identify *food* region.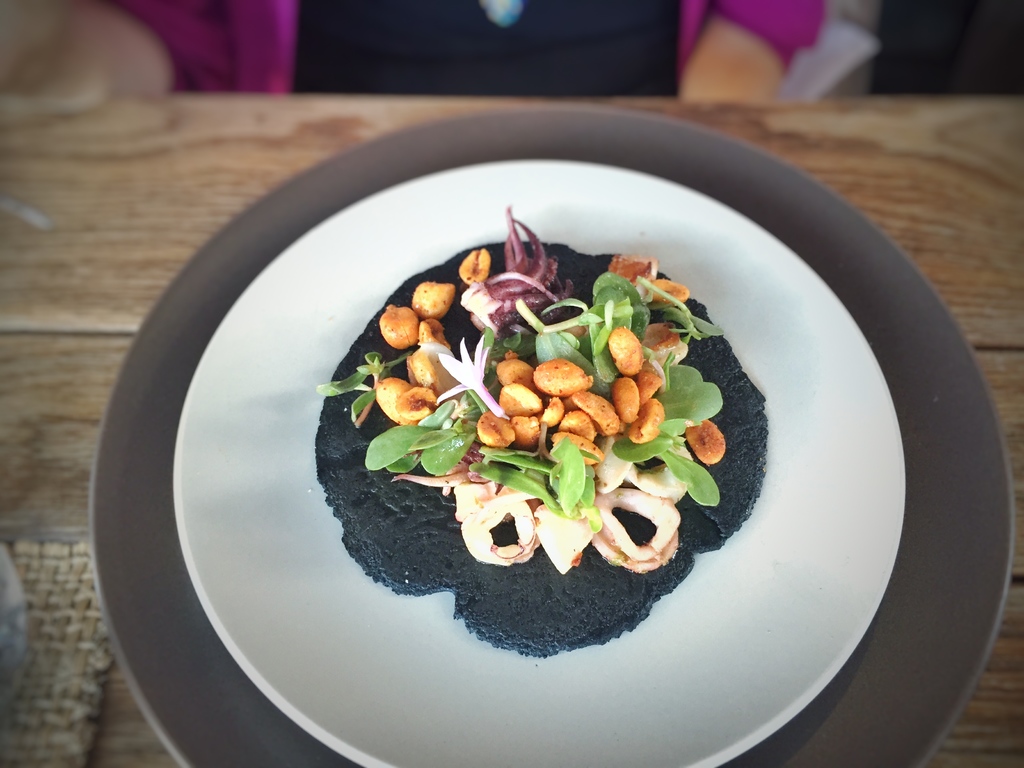
Region: [left=319, top=207, right=767, bottom=657].
